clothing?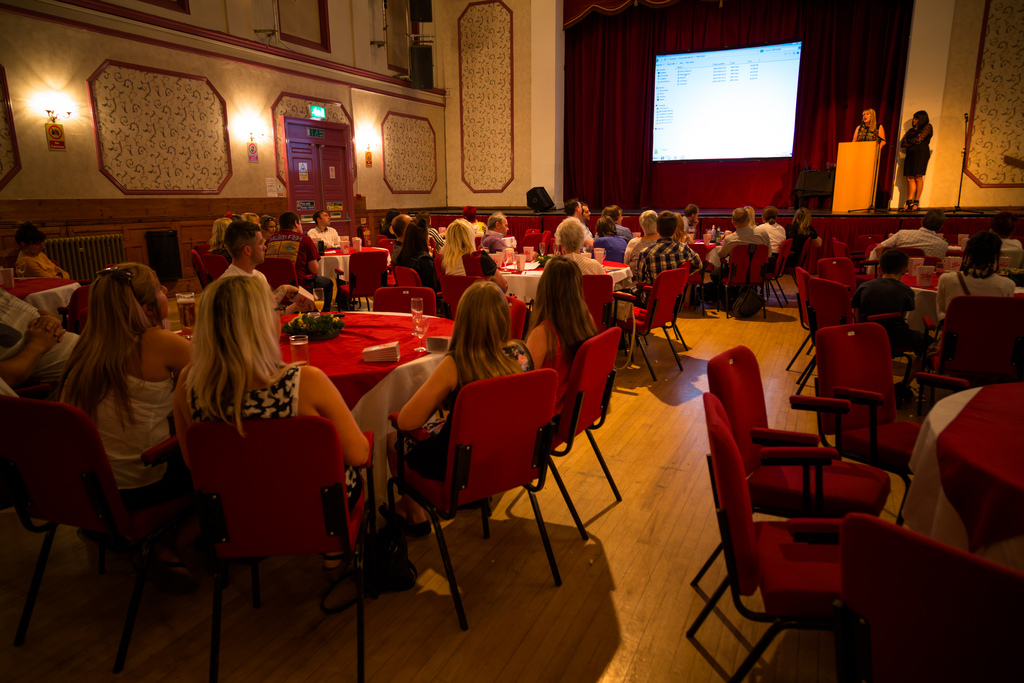
bbox(565, 249, 609, 287)
